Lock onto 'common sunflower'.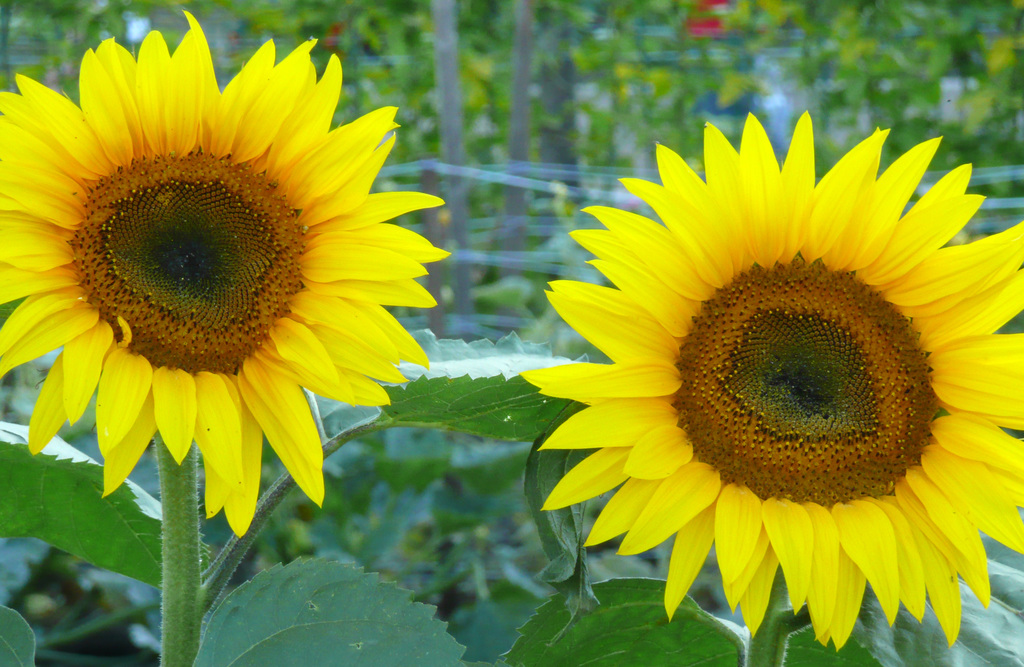
Locked: detection(520, 106, 1023, 655).
